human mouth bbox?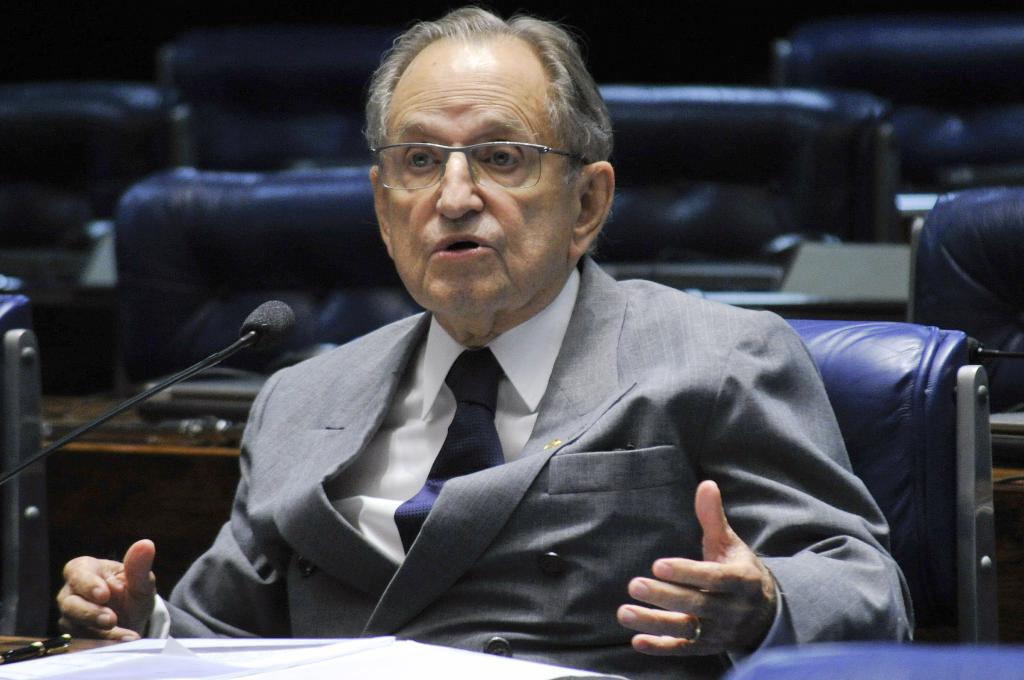
x1=429, y1=233, x2=493, y2=263
